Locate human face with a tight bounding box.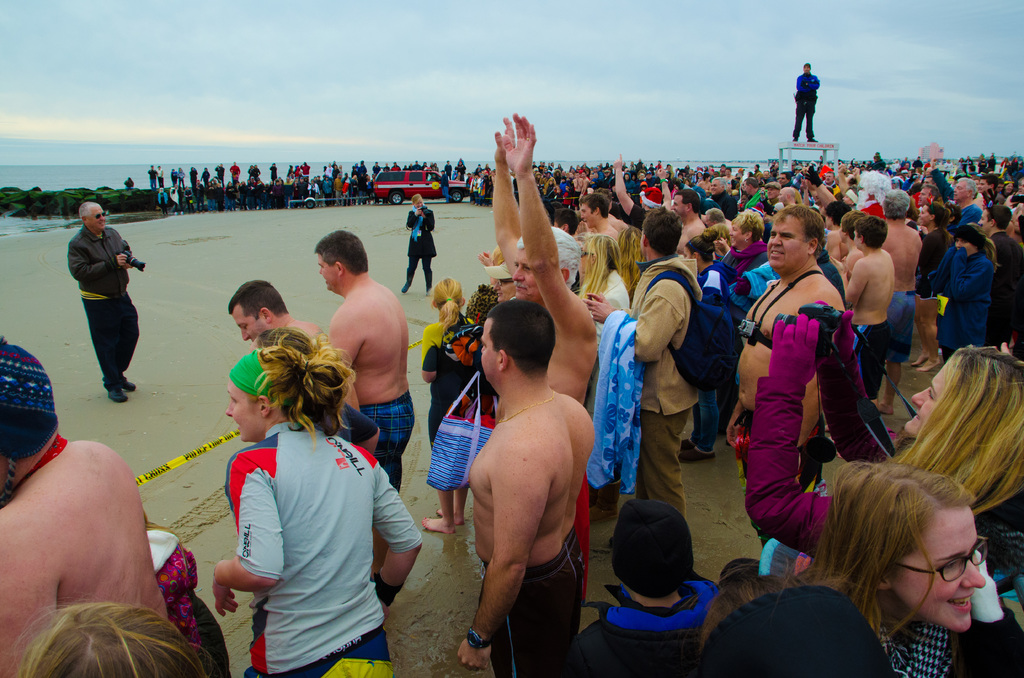
684,245,695,258.
